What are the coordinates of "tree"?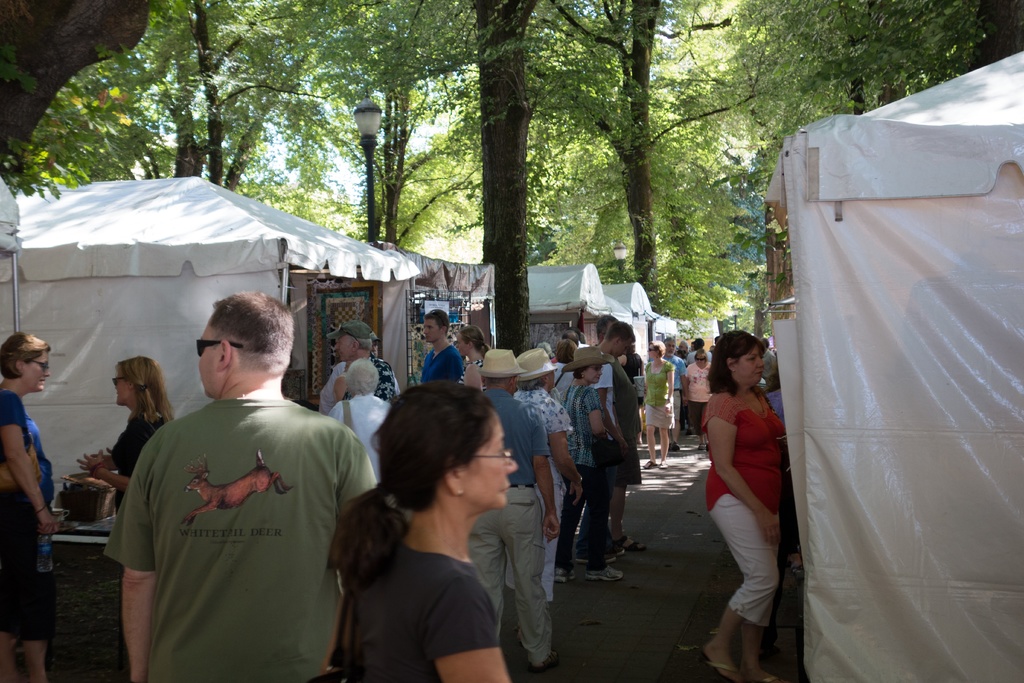
{"x1": 470, "y1": 0, "x2": 552, "y2": 363}.
